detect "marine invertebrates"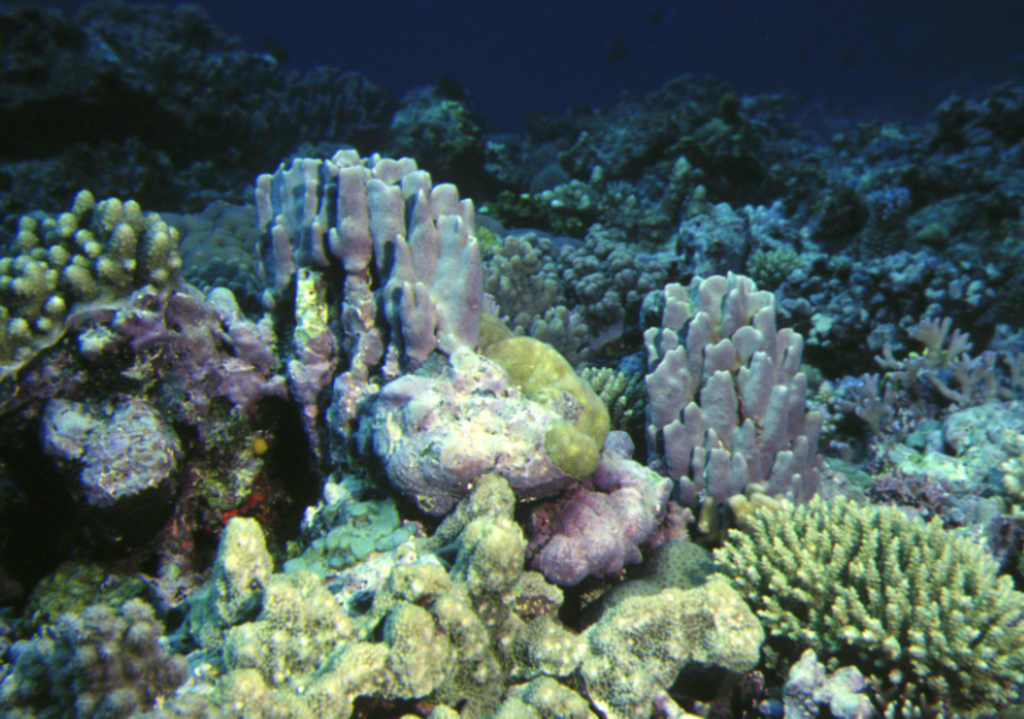
(left=713, top=502, right=1023, bottom=718)
